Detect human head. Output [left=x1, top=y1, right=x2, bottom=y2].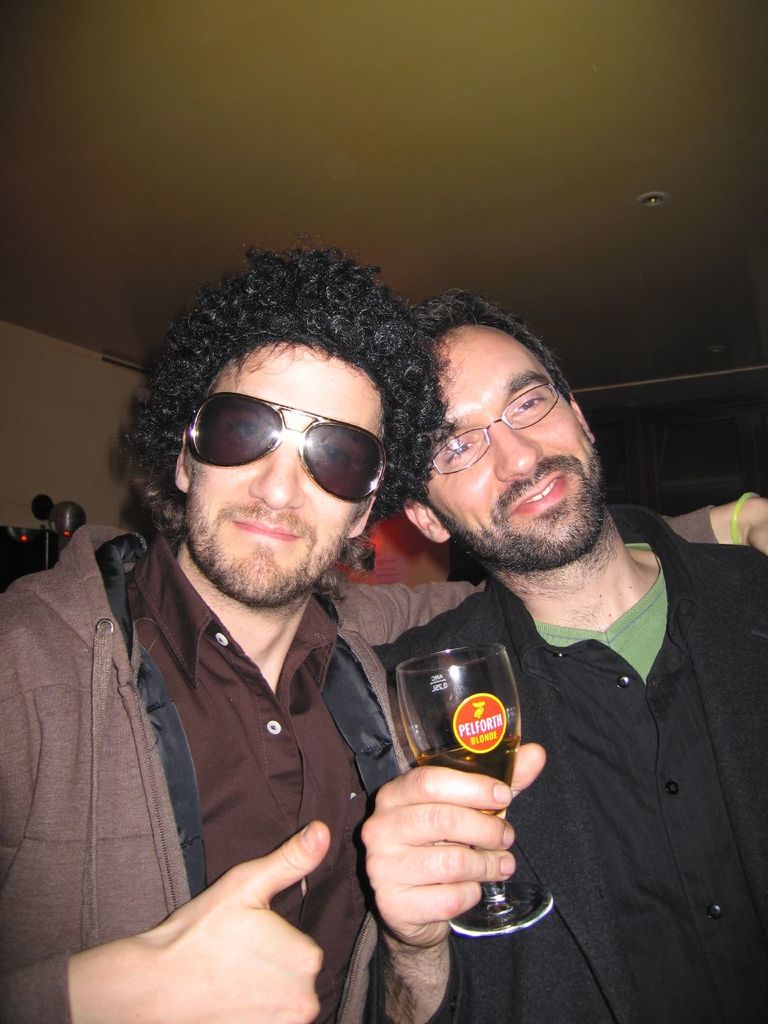
[left=394, top=293, right=606, bottom=574].
